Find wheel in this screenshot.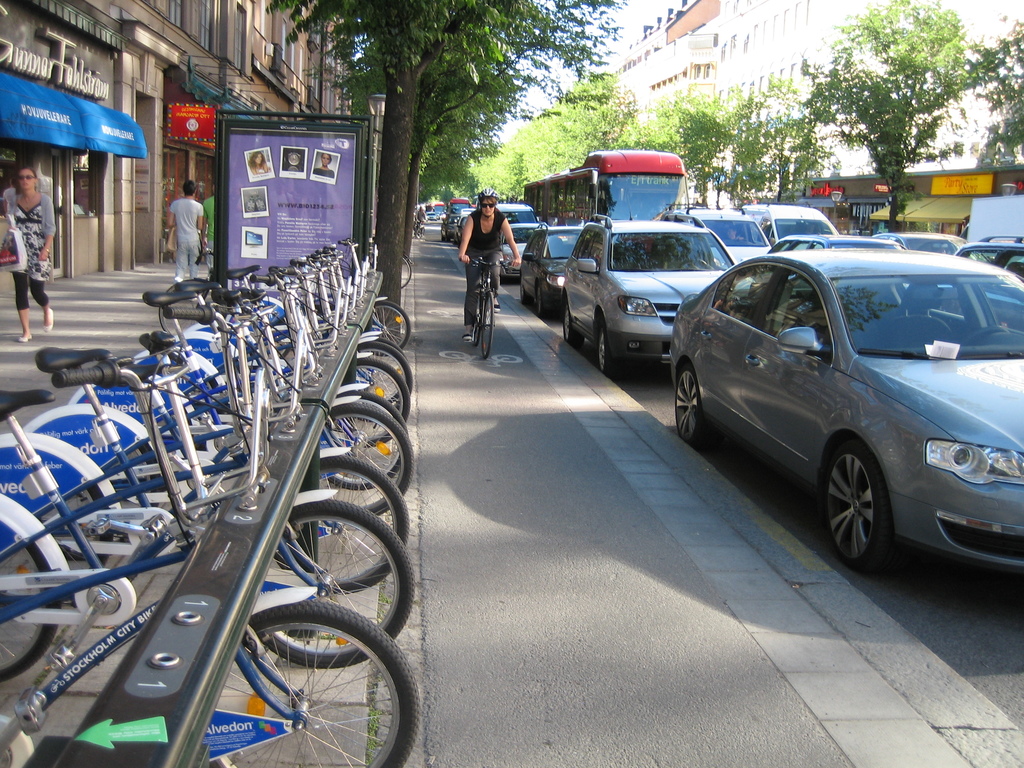
The bounding box for wheel is 593/316/634/380.
